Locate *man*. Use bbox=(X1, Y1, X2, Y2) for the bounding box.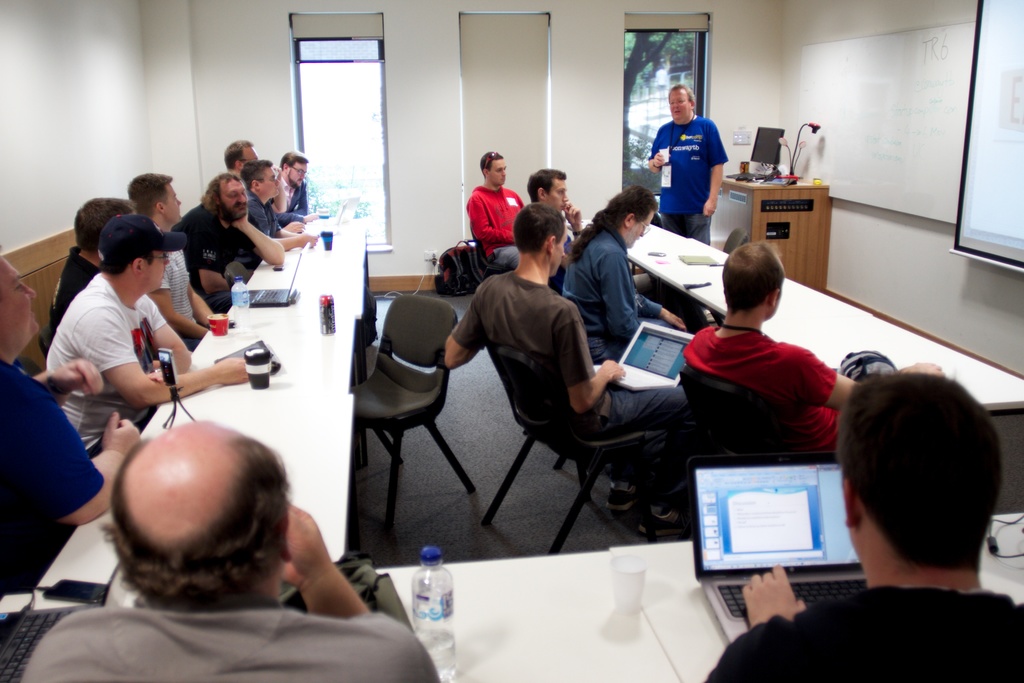
bbox=(651, 85, 734, 231).
